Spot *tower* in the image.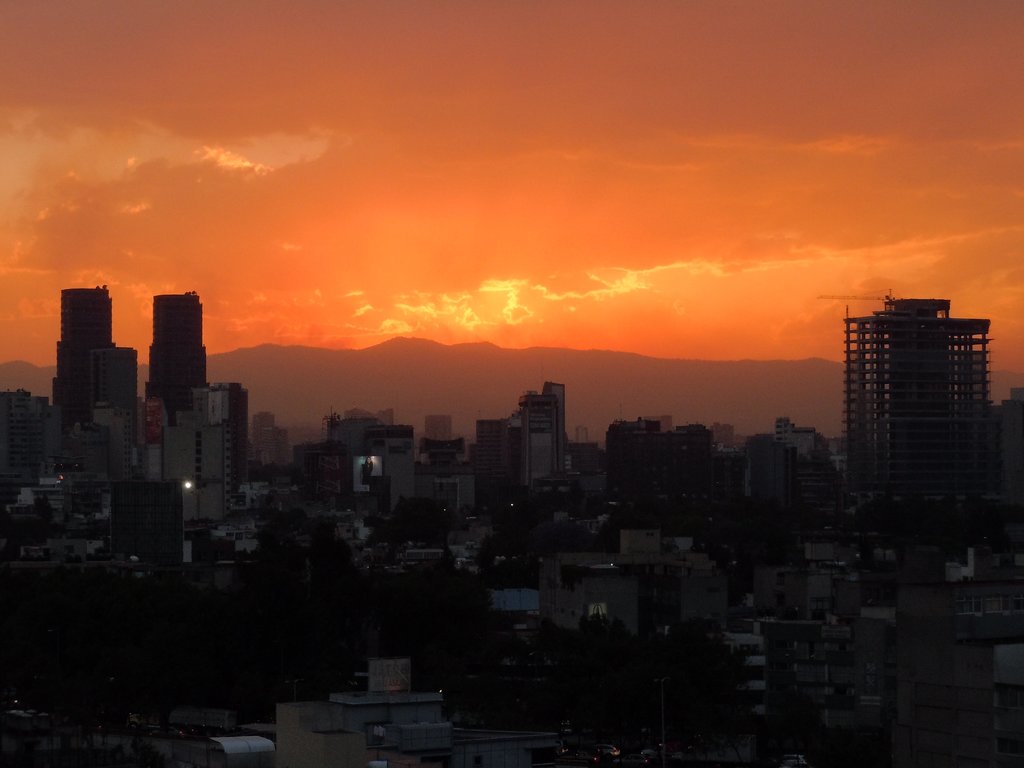
*tower* found at x1=141 y1=301 x2=214 y2=425.
